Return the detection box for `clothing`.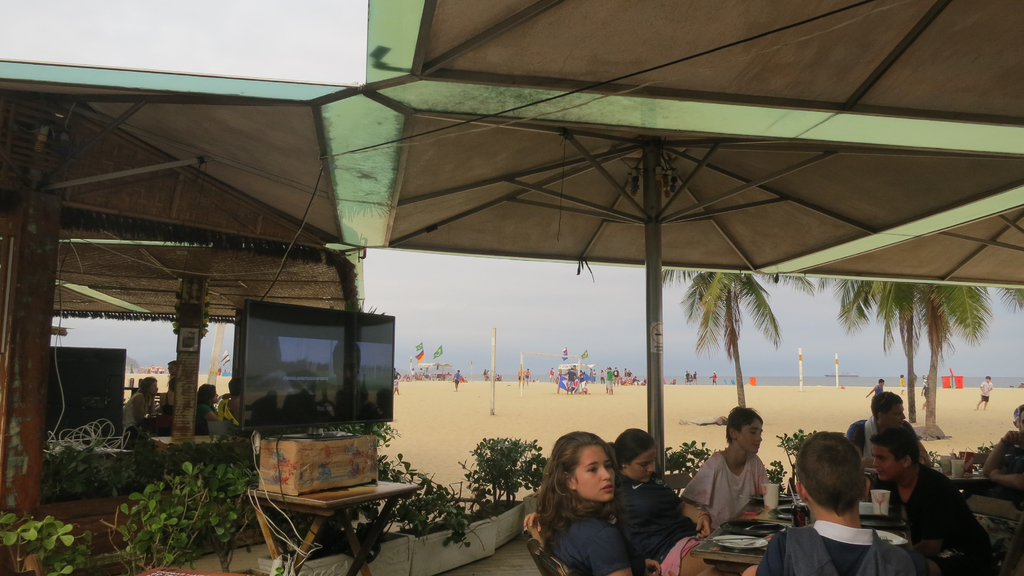
122/391/154/439.
